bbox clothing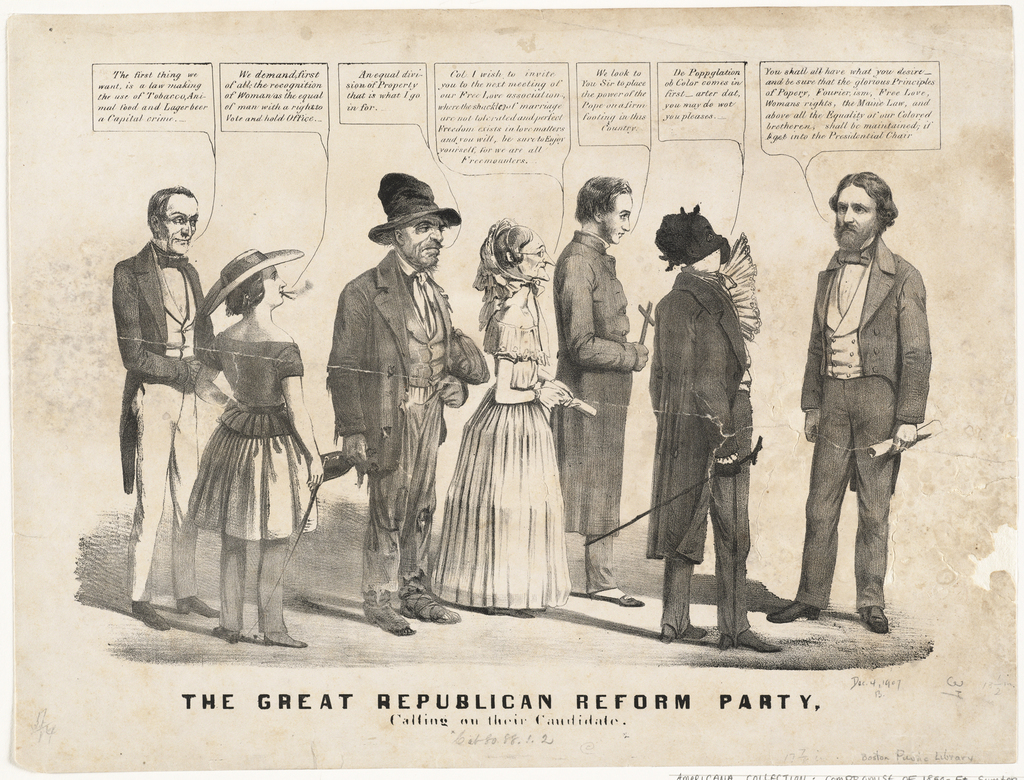
(186,340,316,539)
